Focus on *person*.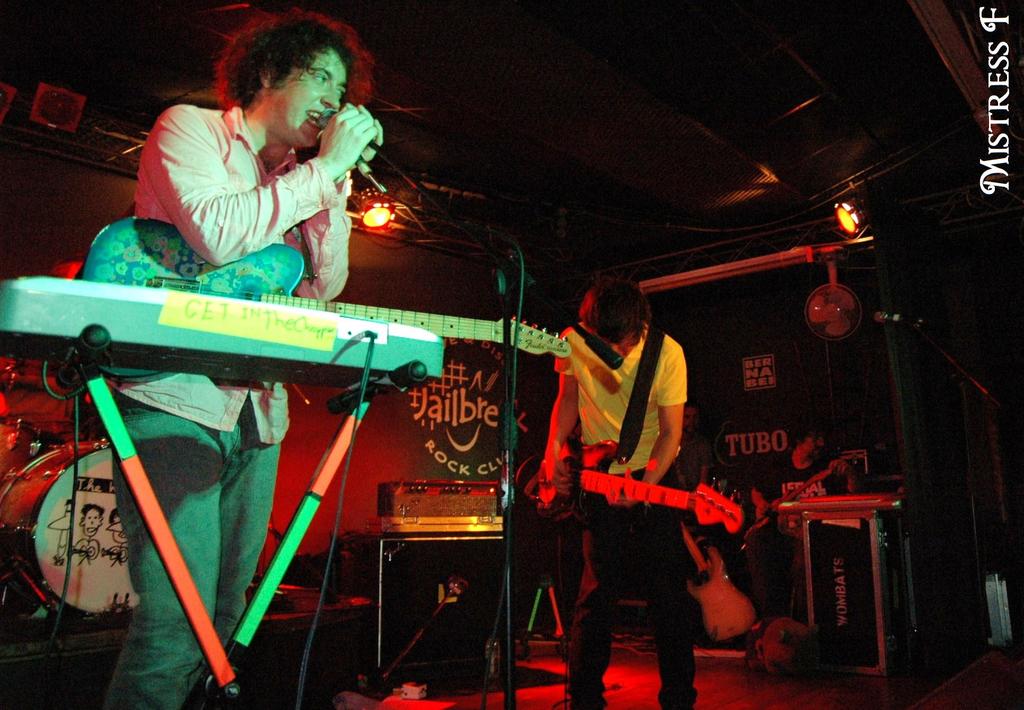
Focused at {"left": 536, "top": 277, "right": 694, "bottom": 707}.
